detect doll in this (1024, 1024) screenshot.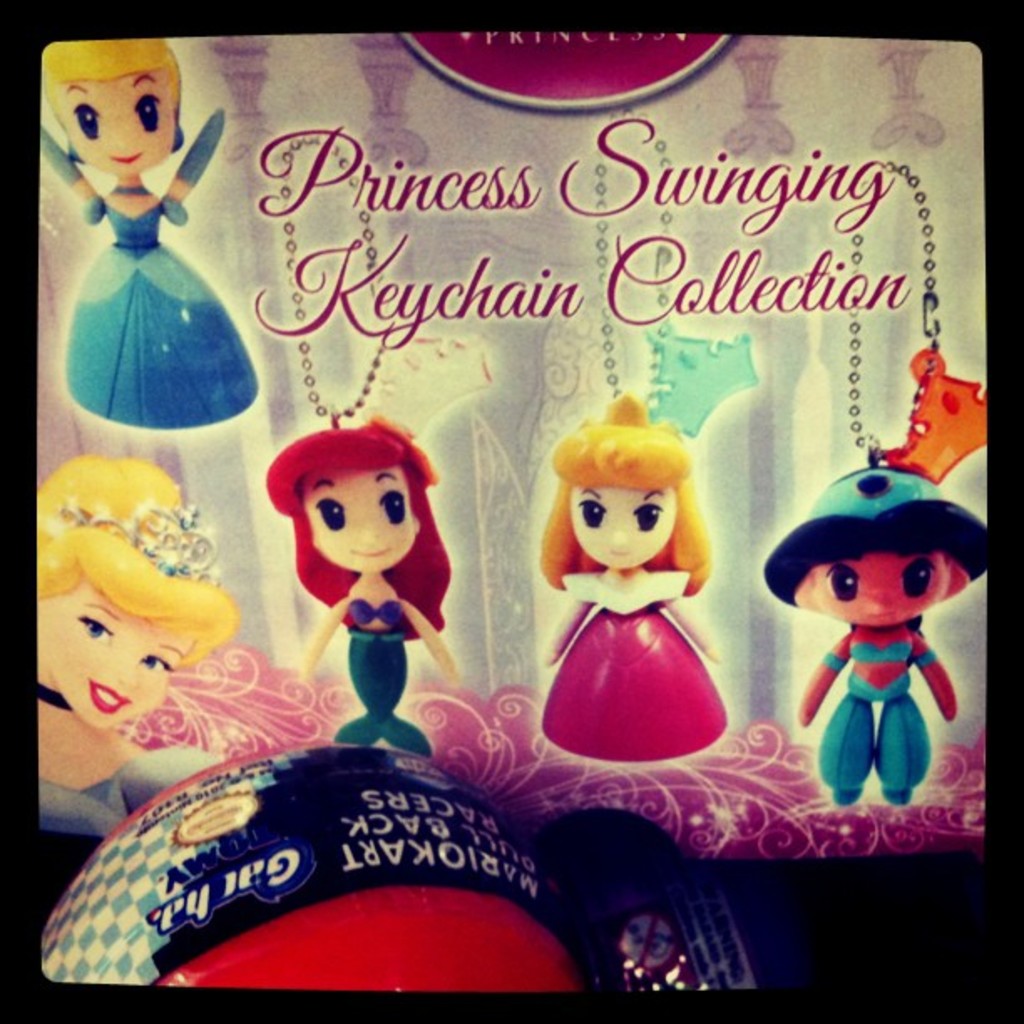
Detection: 537:398:735:766.
